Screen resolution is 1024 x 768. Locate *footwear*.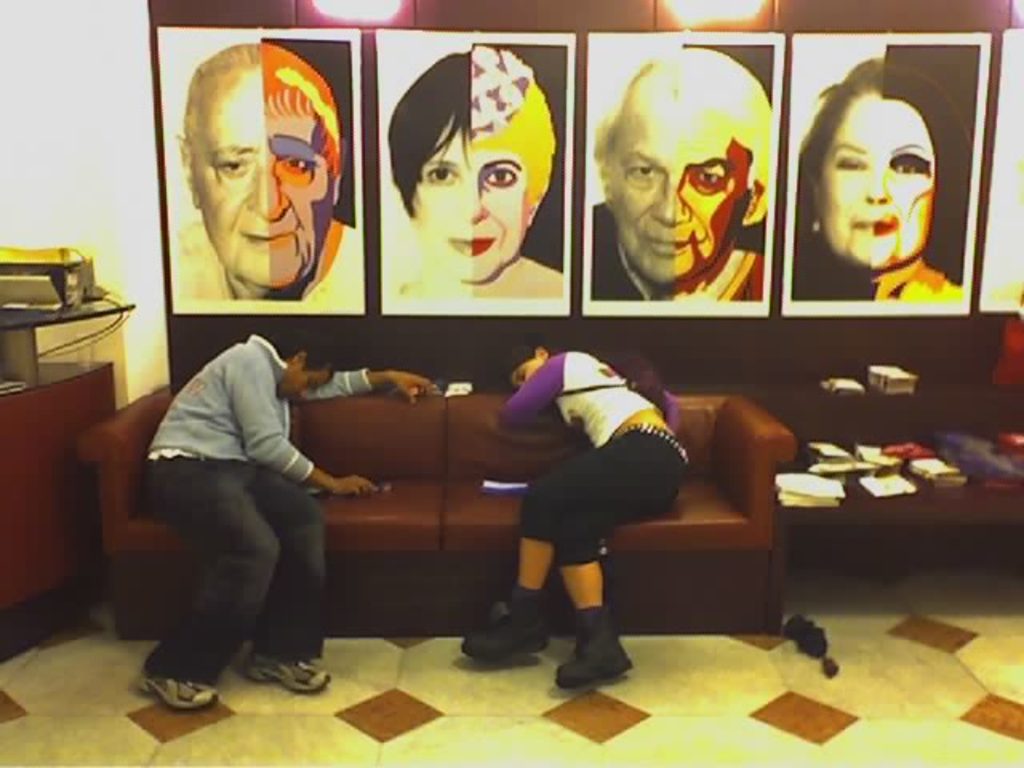
250/650/333/699.
